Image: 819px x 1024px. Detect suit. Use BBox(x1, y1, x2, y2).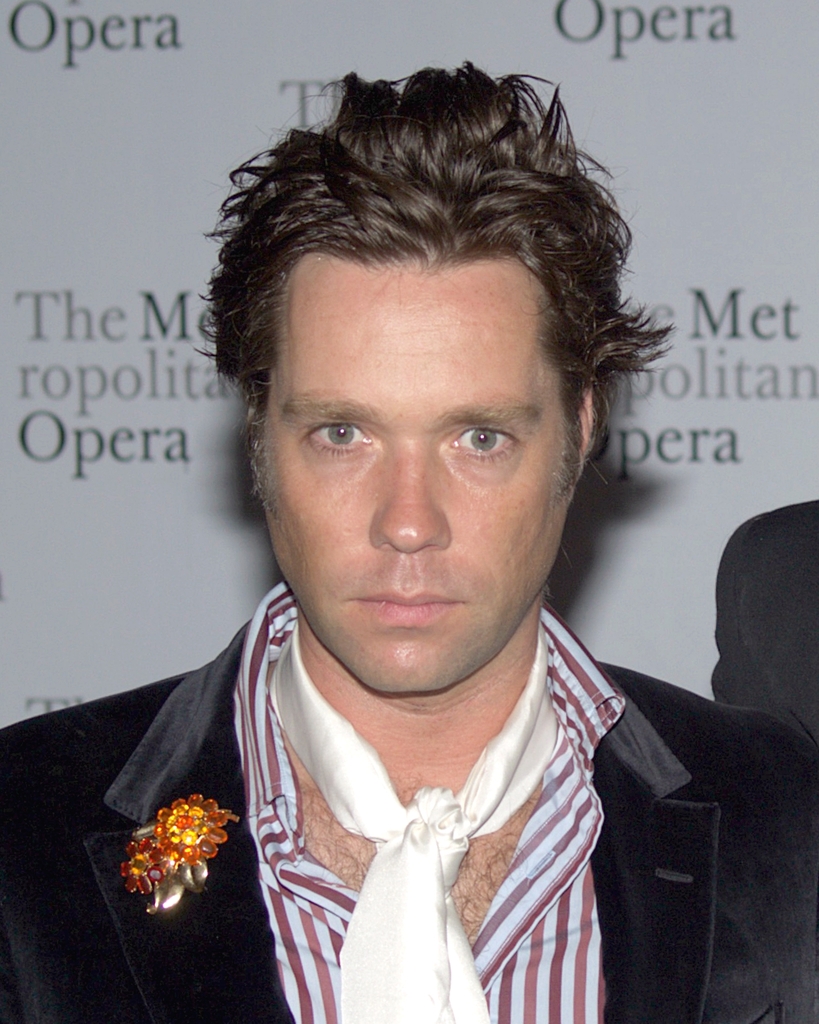
BBox(41, 242, 749, 1021).
